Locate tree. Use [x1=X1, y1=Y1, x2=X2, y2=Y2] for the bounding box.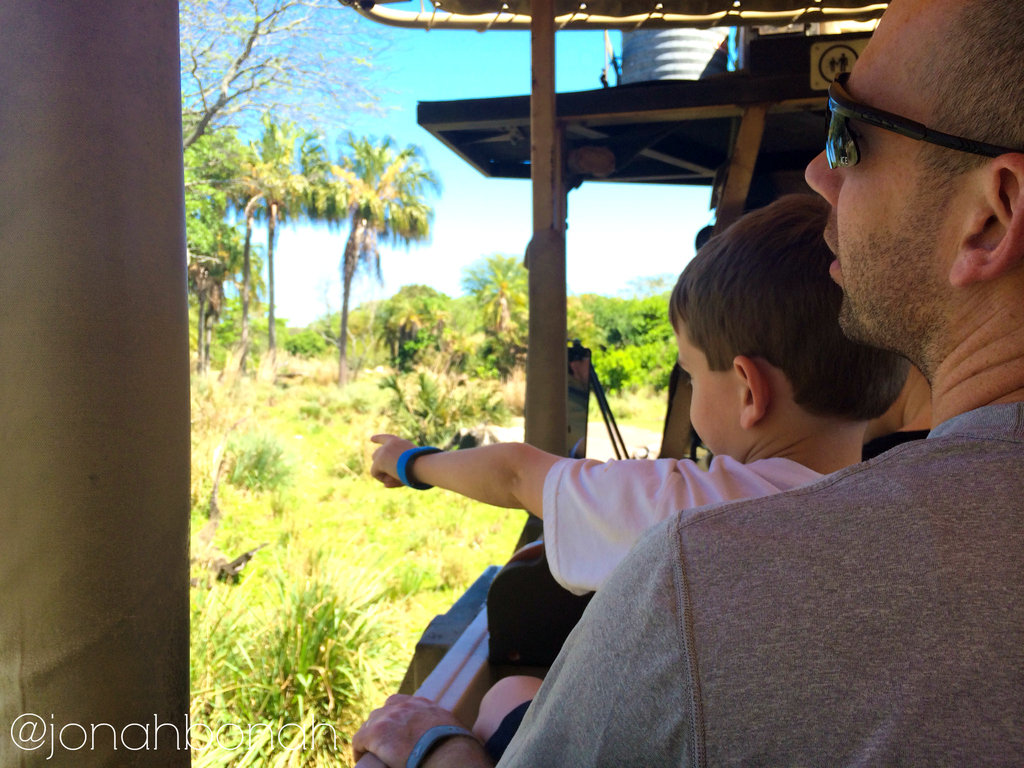
[x1=363, y1=278, x2=465, y2=362].
